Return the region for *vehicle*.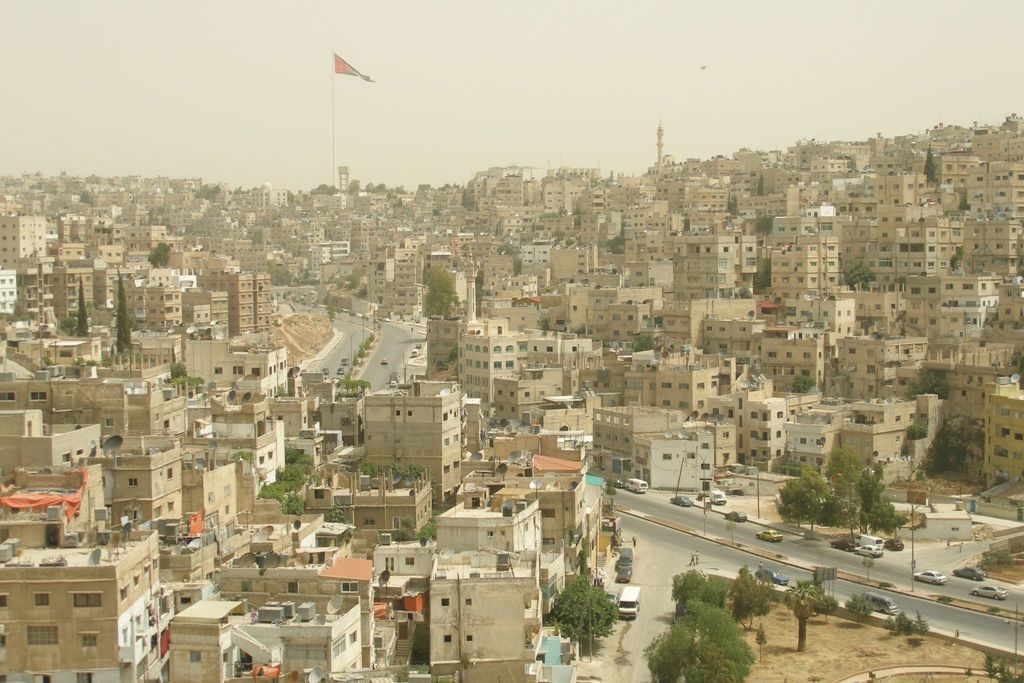
(left=883, top=538, right=906, bottom=554).
